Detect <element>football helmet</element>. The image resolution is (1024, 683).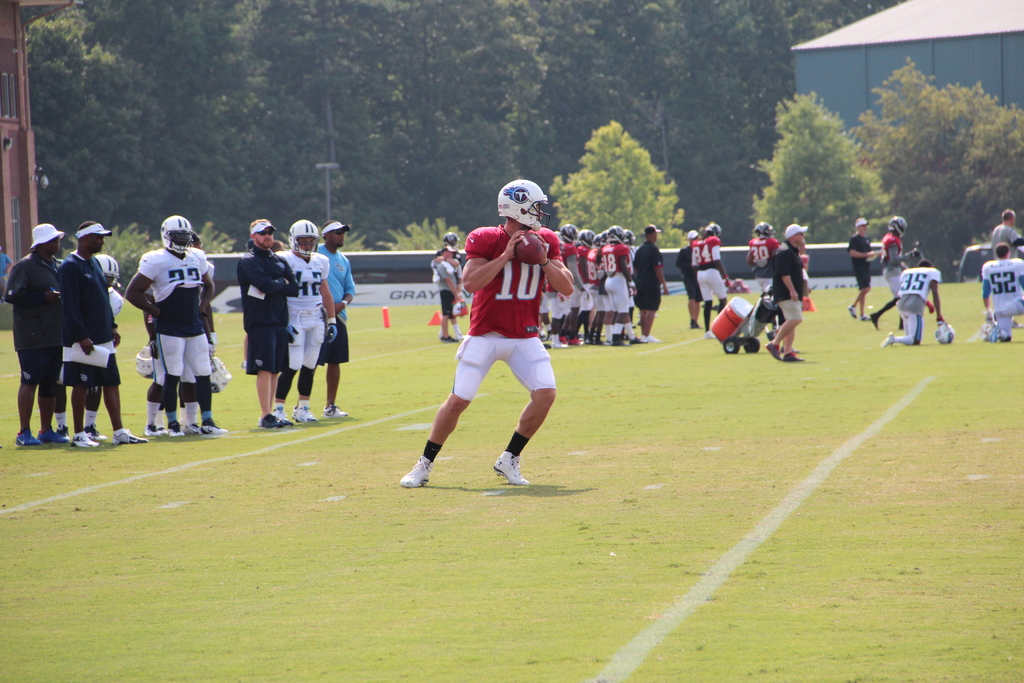
x1=608, y1=226, x2=626, y2=244.
